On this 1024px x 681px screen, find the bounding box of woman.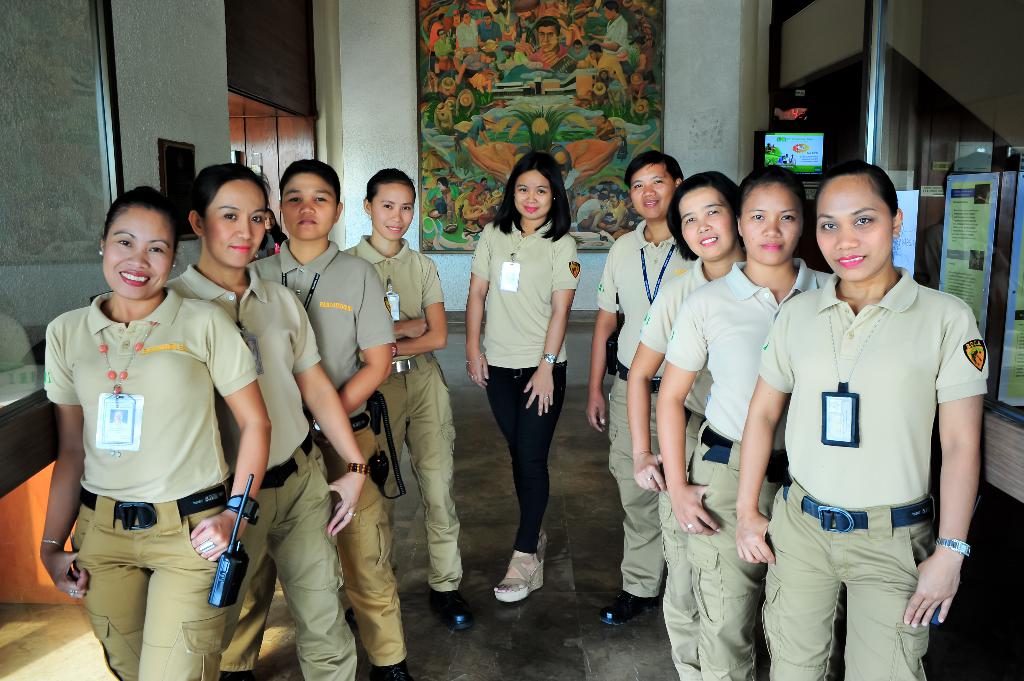
Bounding box: bbox=[656, 166, 830, 680].
